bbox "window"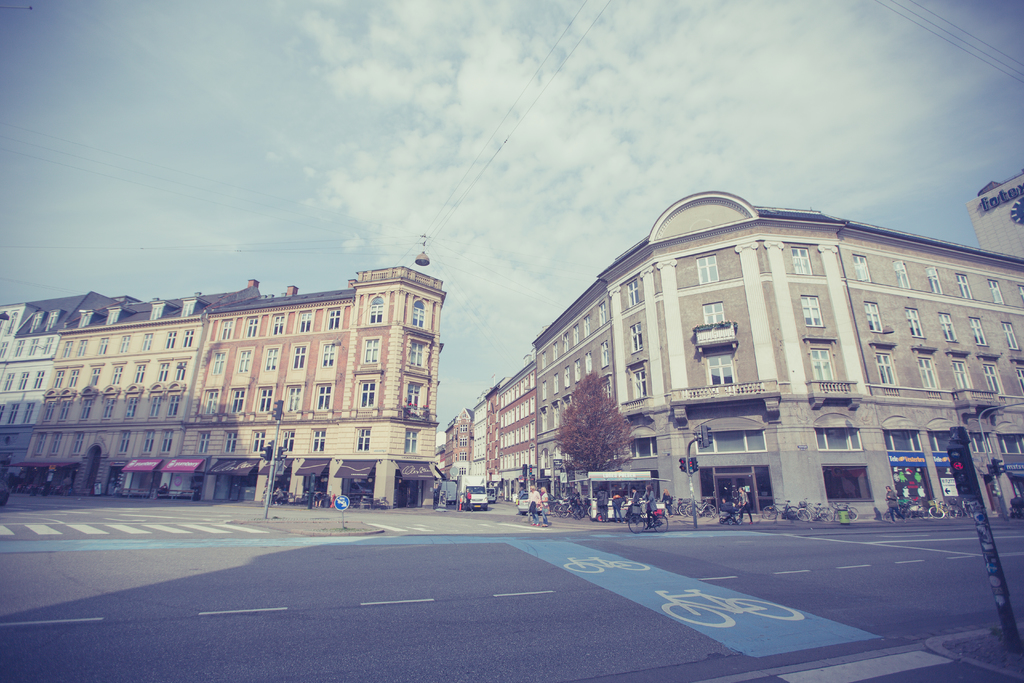
[left=702, top=298, right=726, bottom=323]
